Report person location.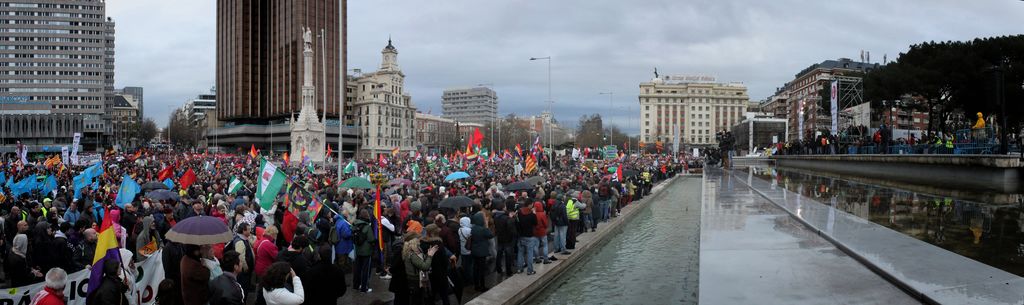
Report: box(539, 185, 565, 251).
